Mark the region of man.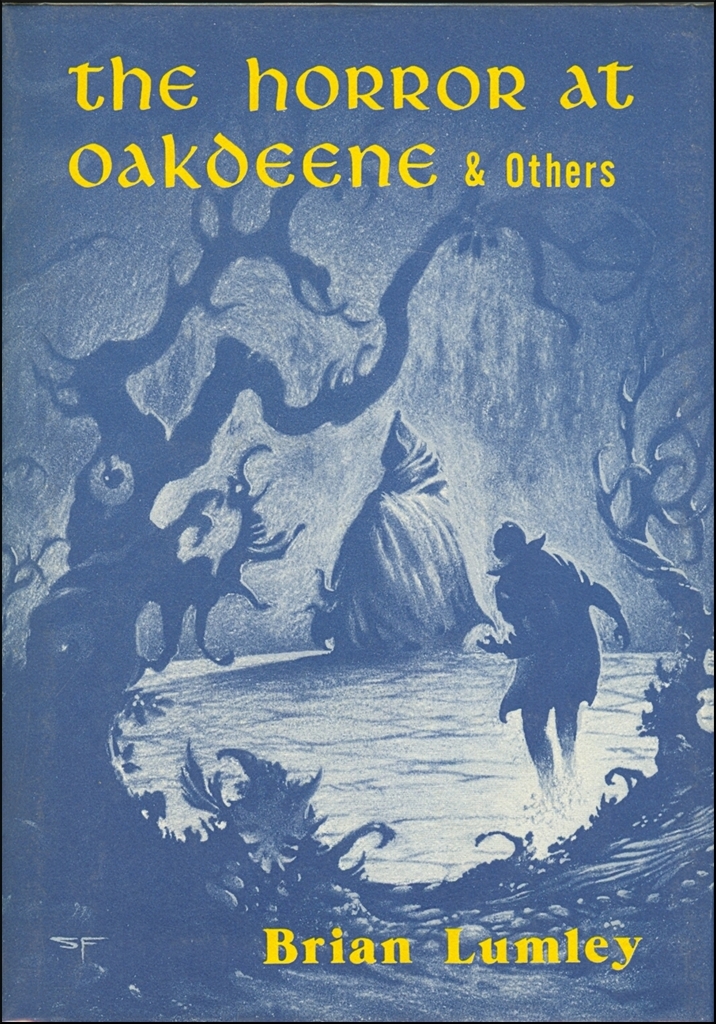
Region: bbox(484, 517, 632, 800).
